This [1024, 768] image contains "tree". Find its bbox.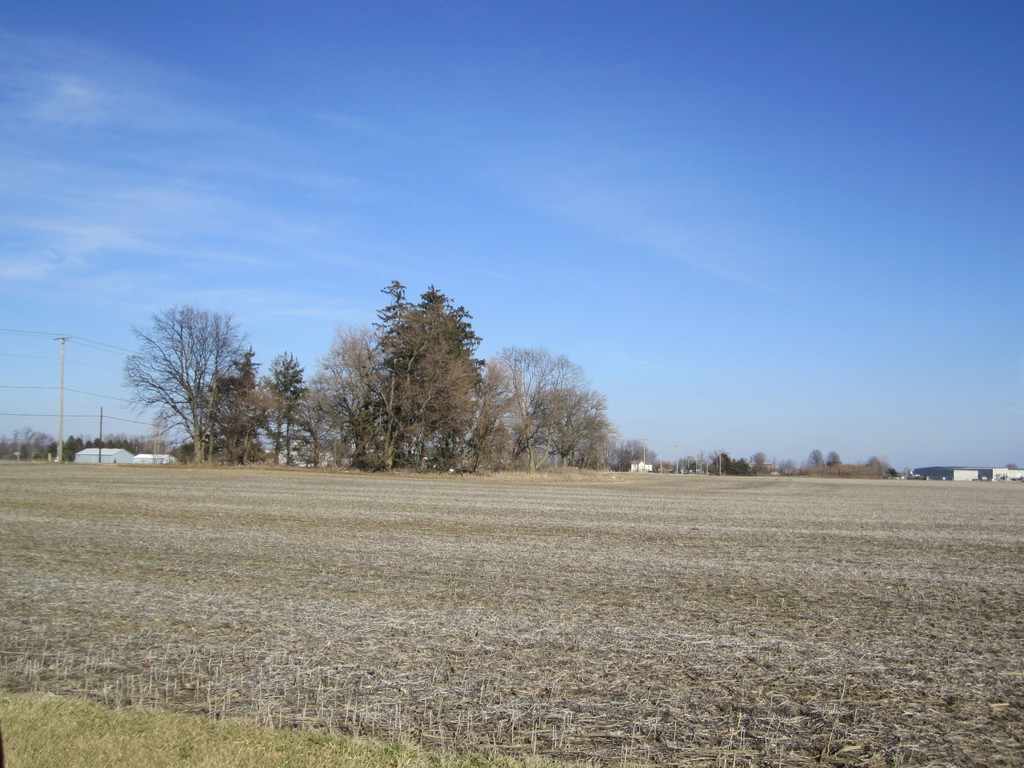
(left=828, top=452, right=842, bottom=462).
